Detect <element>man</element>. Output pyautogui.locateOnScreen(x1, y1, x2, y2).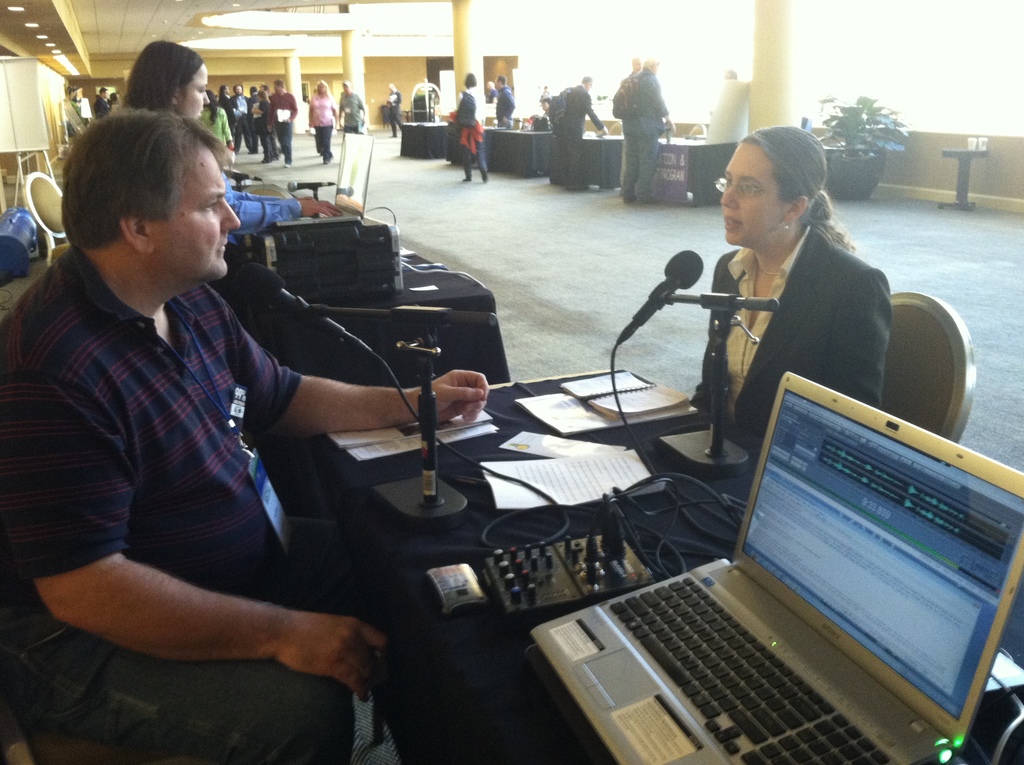
pyautogui.locateOnScreen(266, 77, 301, 170).
